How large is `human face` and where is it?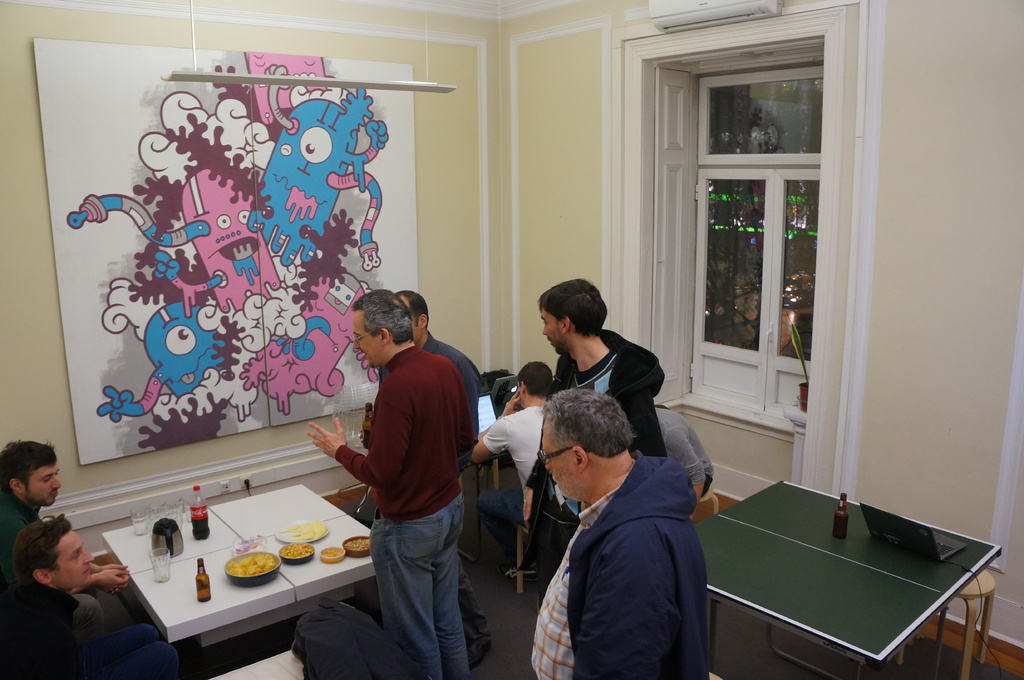
Bounding box: 543, 310, 561, 359.
